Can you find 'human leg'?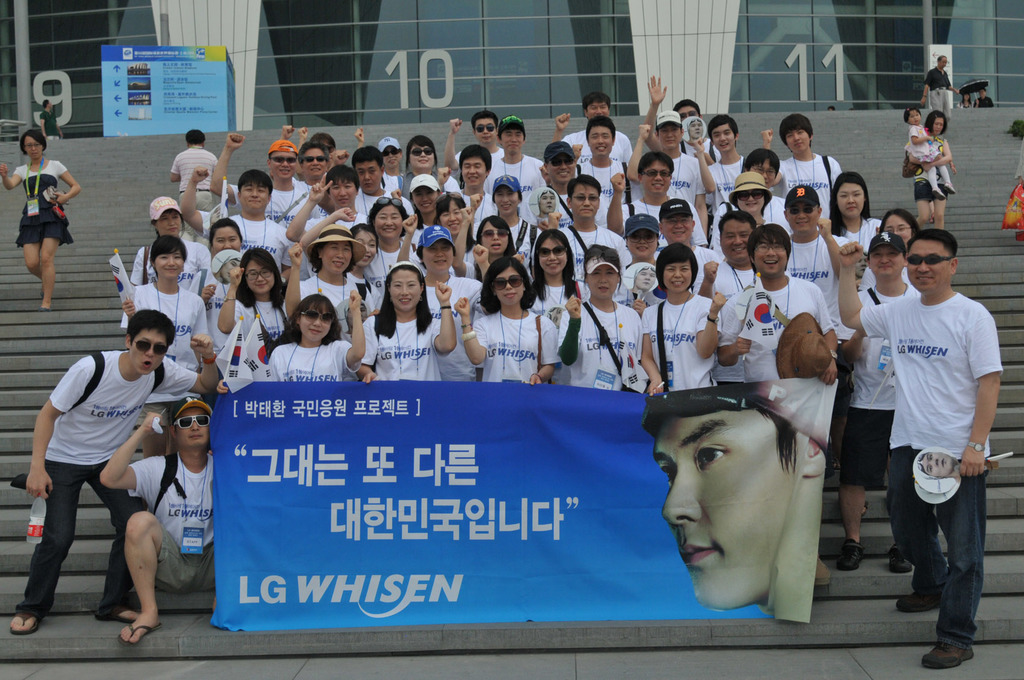
Yes, bounding box: 10/459/82/632.
